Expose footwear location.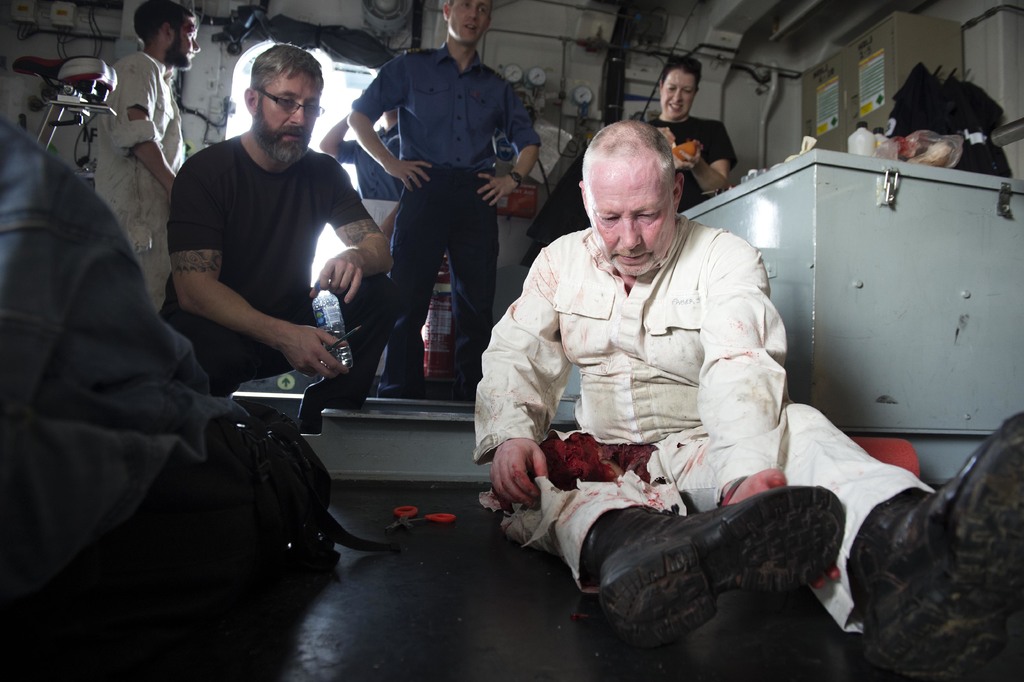
Exposed at (left=870, top=406, right=1023, bottom=681).
